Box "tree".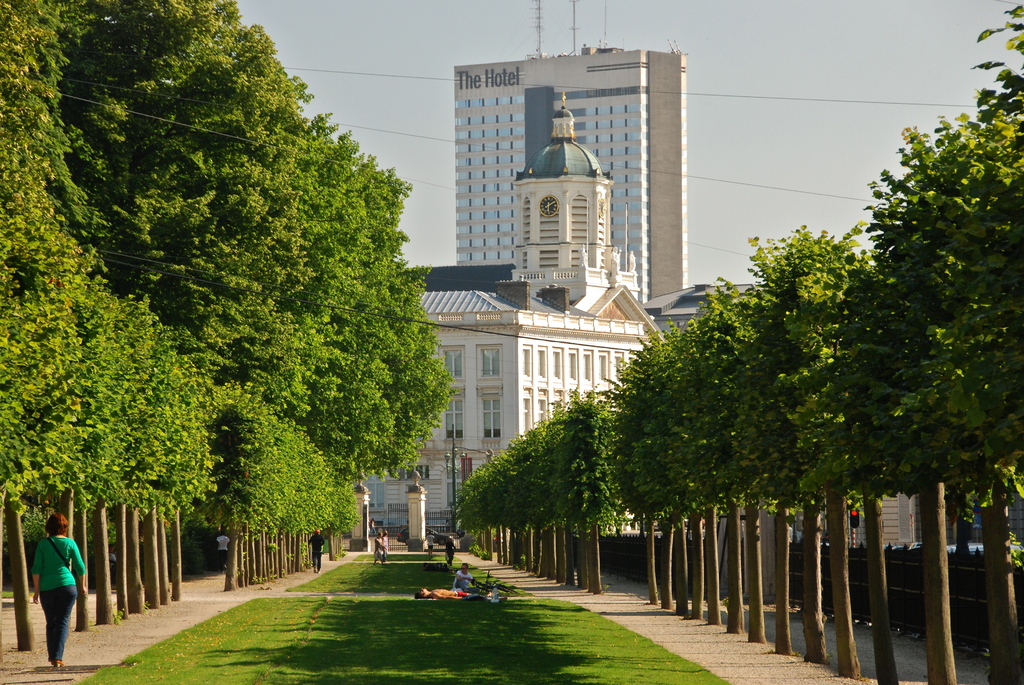
179:49:328:420.
